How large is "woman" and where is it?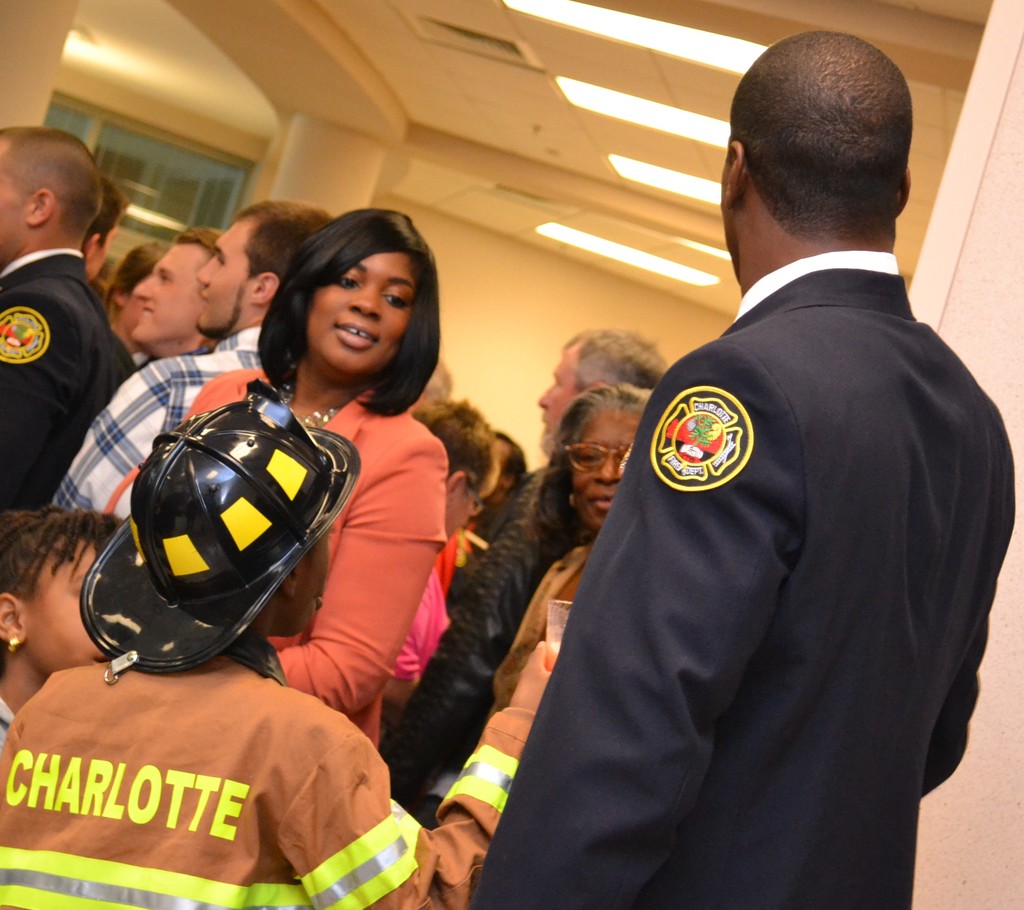
Bounding box: x1=0 y1=509 x2=123 y2=740.
